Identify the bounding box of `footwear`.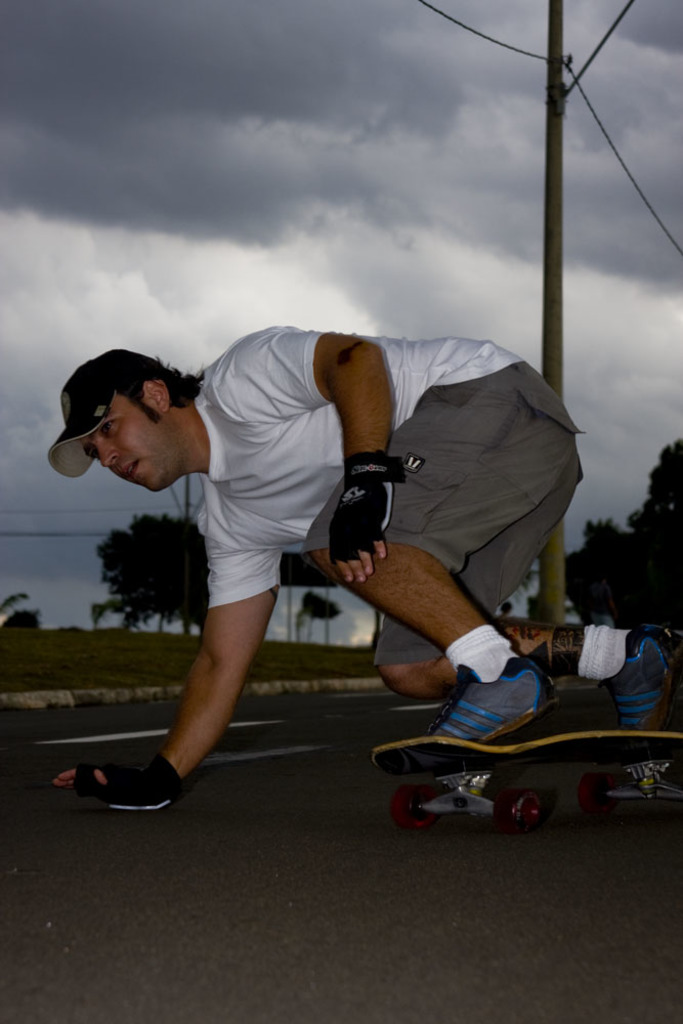
594:633:682:732.
